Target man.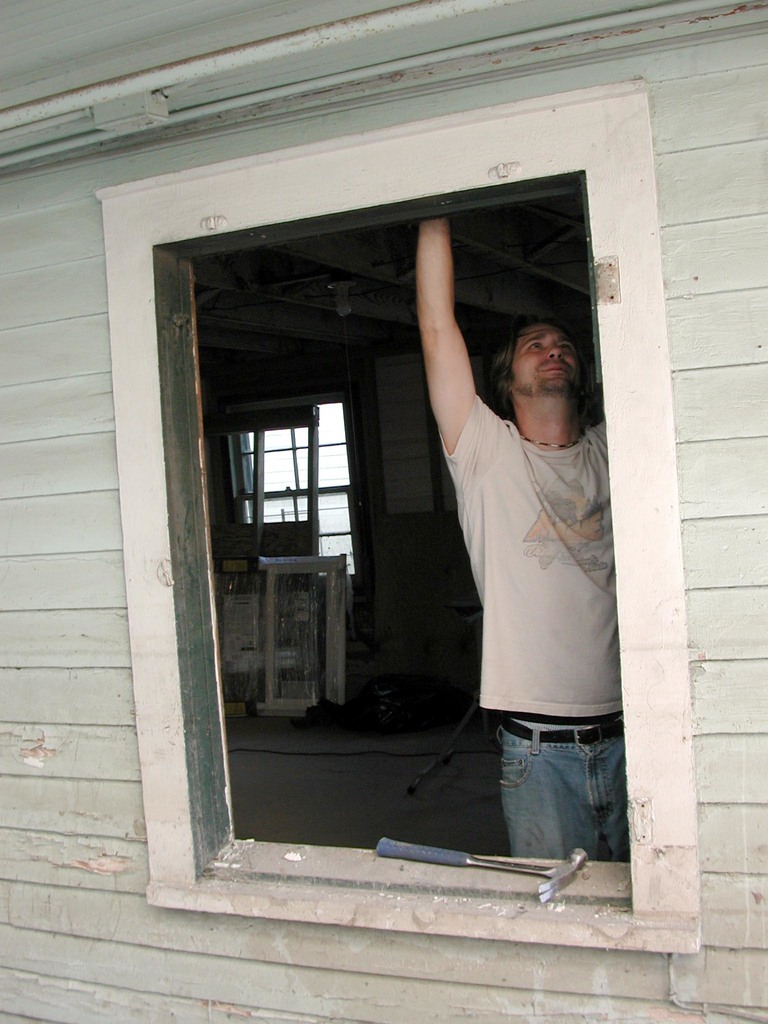
Target region: 420 201 607 874.
